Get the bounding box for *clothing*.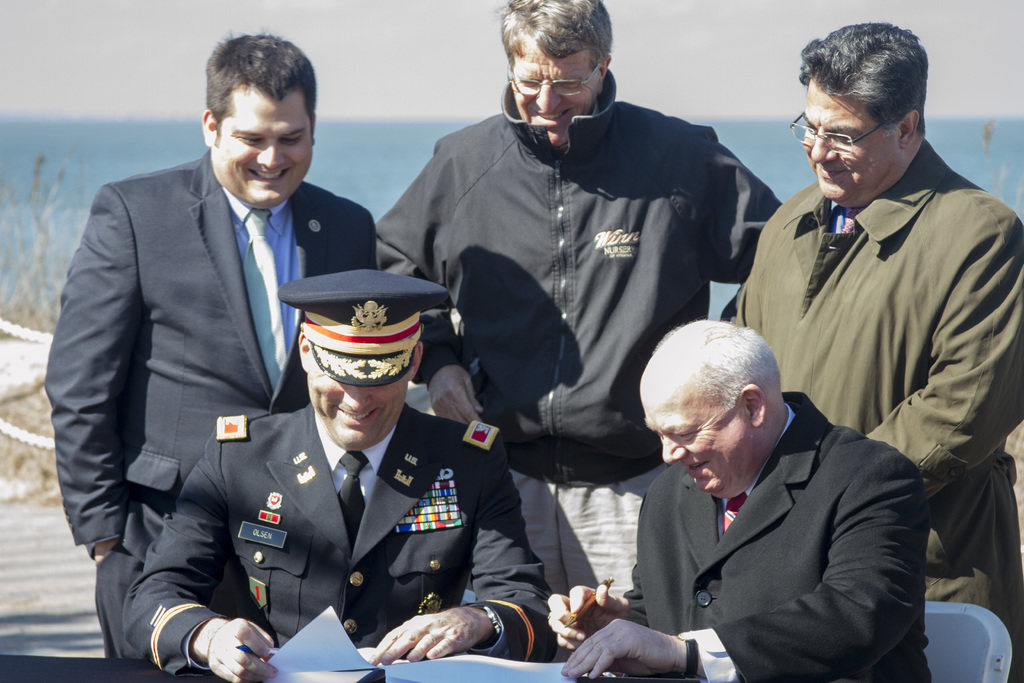
<box>388,55,782,605</box>.
